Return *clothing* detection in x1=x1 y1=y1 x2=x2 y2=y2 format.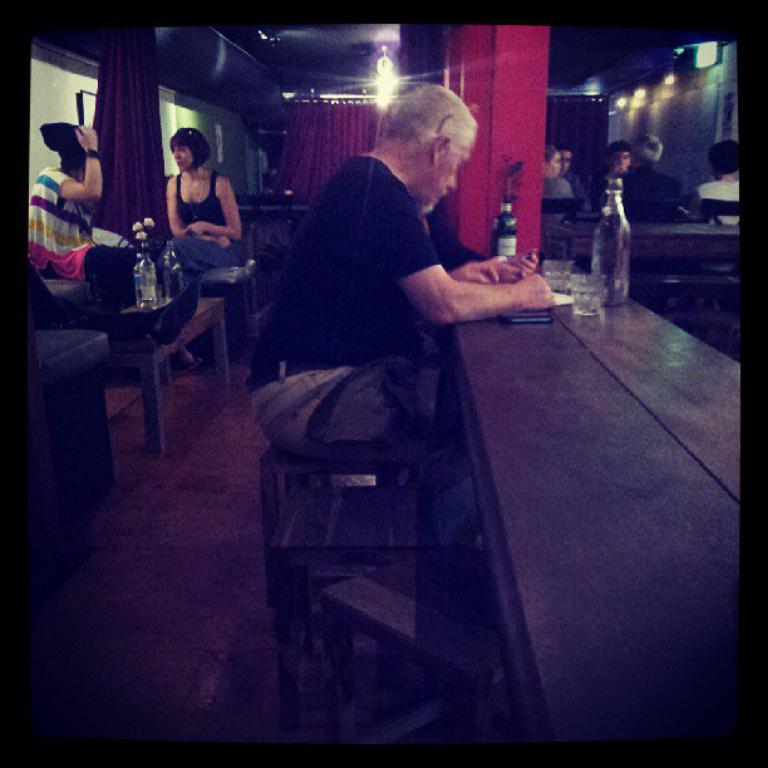
x1=26 y1=167 x2=169 y2=331.
